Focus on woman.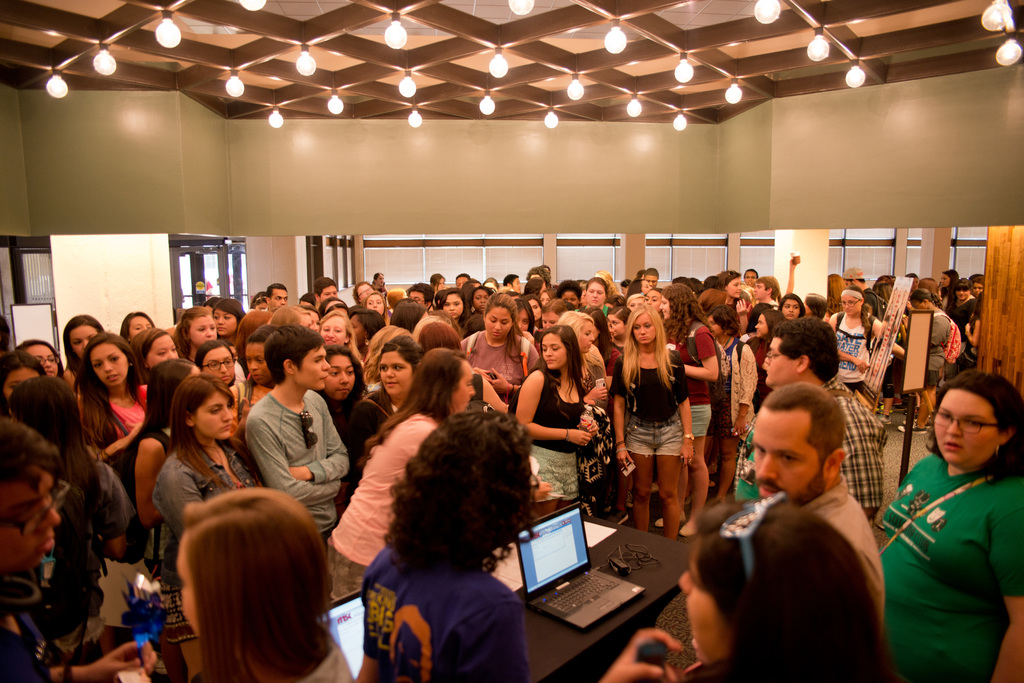
Focused at region(72, 333, 151, 569).
